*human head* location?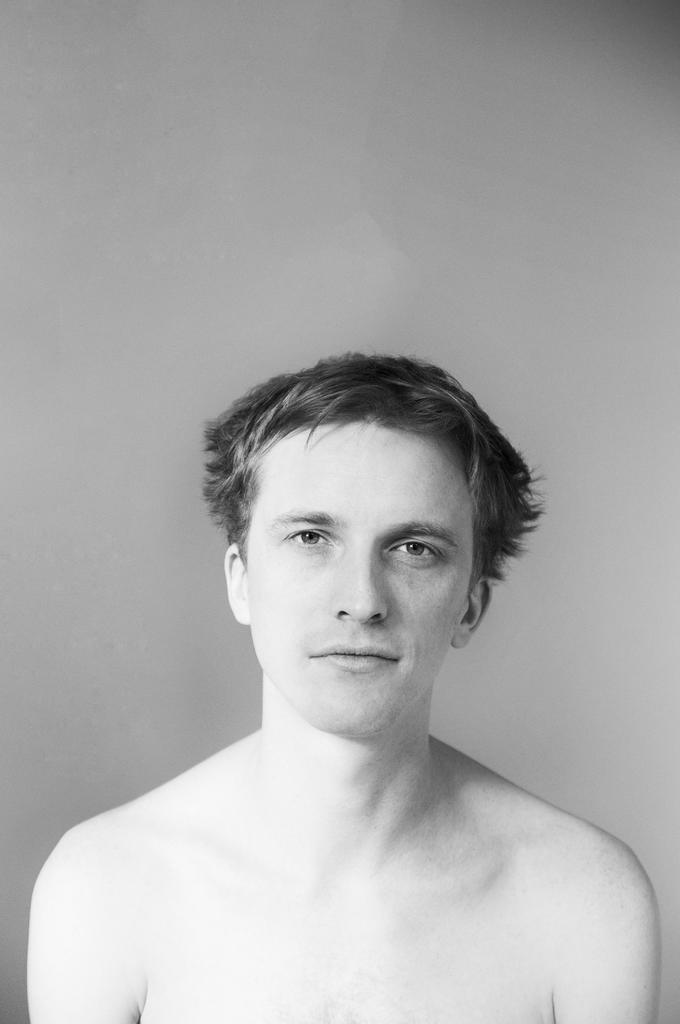
(left=213, top=359, right=510, bottom=713)
